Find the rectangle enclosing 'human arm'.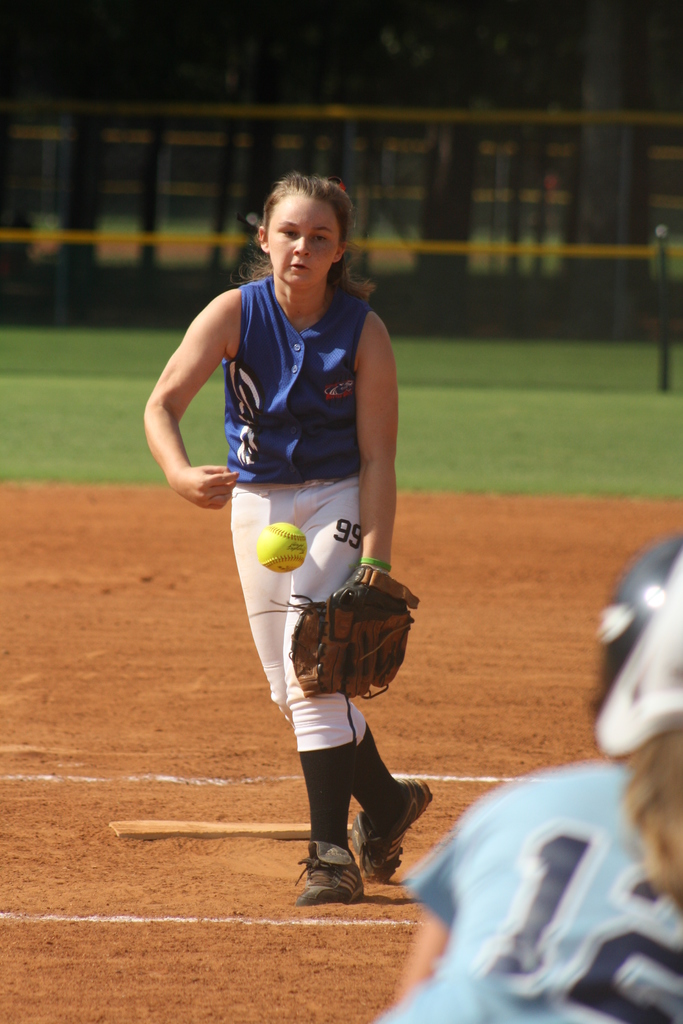
[x1=292, y1=303, x2=422, y2=709].
